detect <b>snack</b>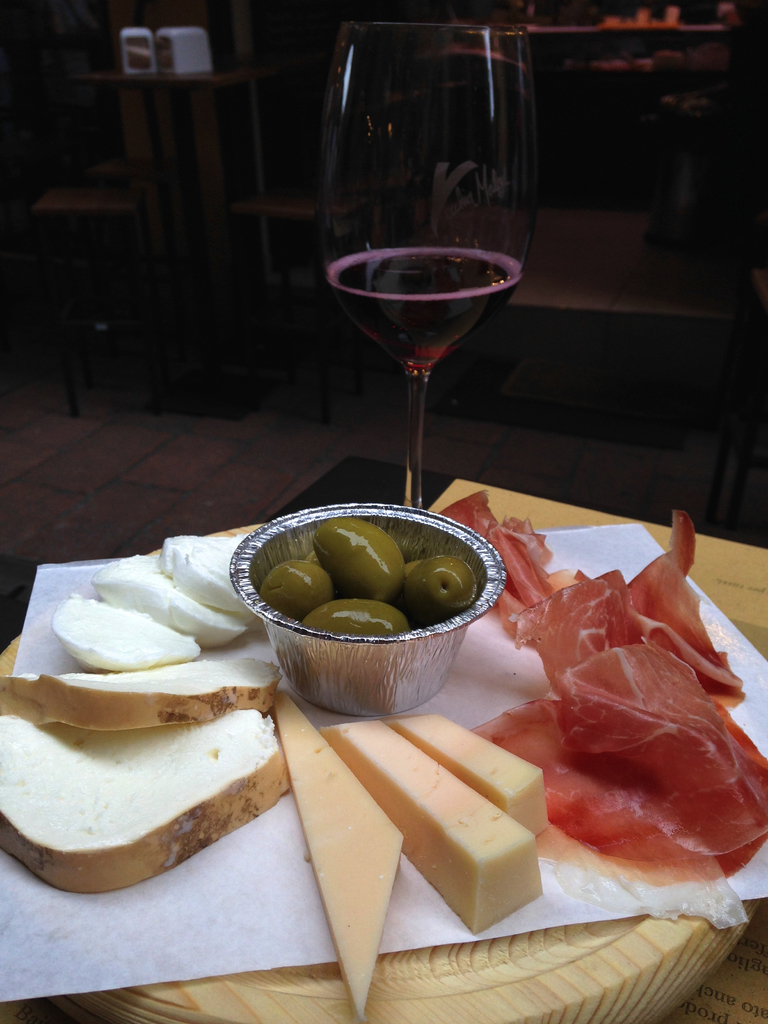
[x1=317, y1=712, x2=537, y2=943]
